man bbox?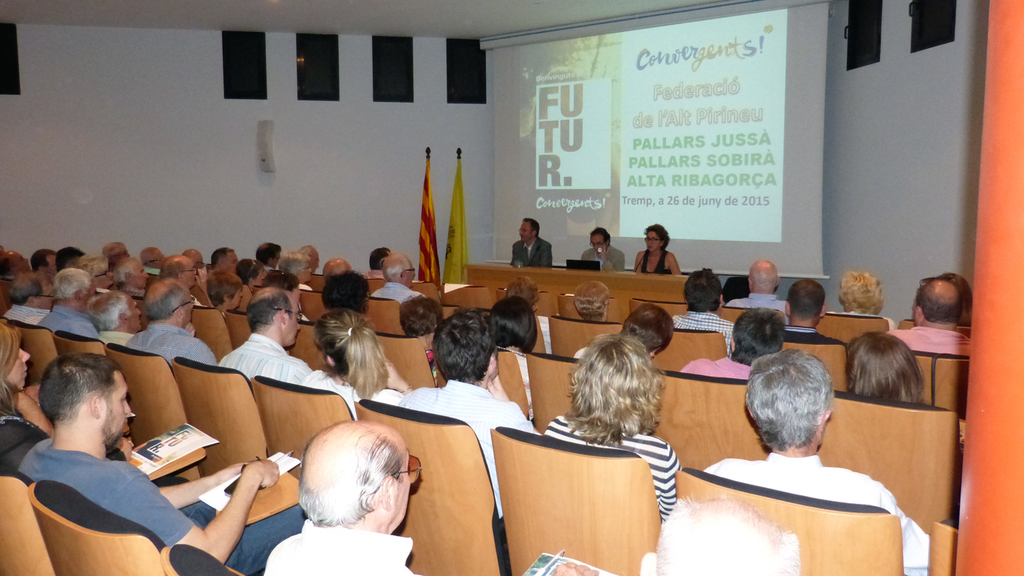
bbox=[25, 351, 310, 575]
